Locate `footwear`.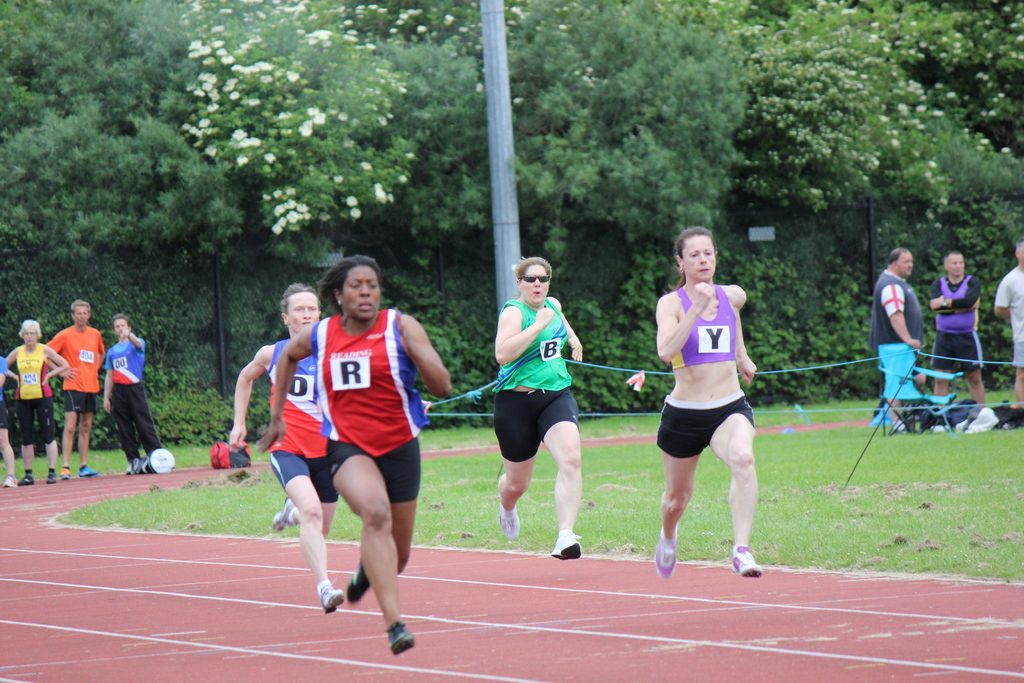
Bounding box: x1=81, y1=462, x2=98, y2=487.
